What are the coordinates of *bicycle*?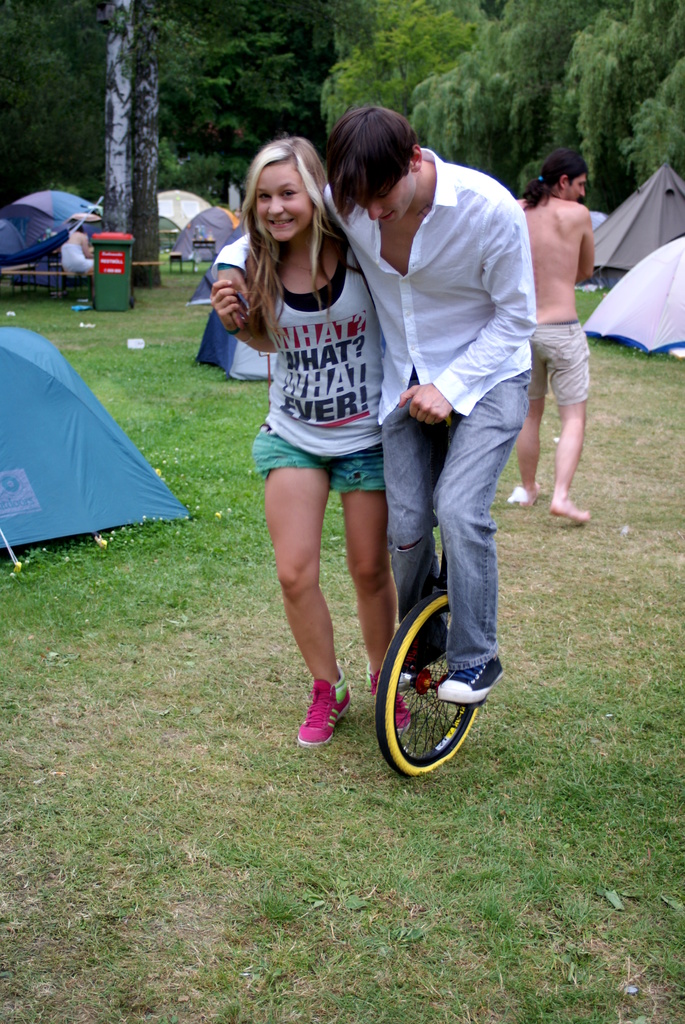
locate(378, 589, 488, 787).
